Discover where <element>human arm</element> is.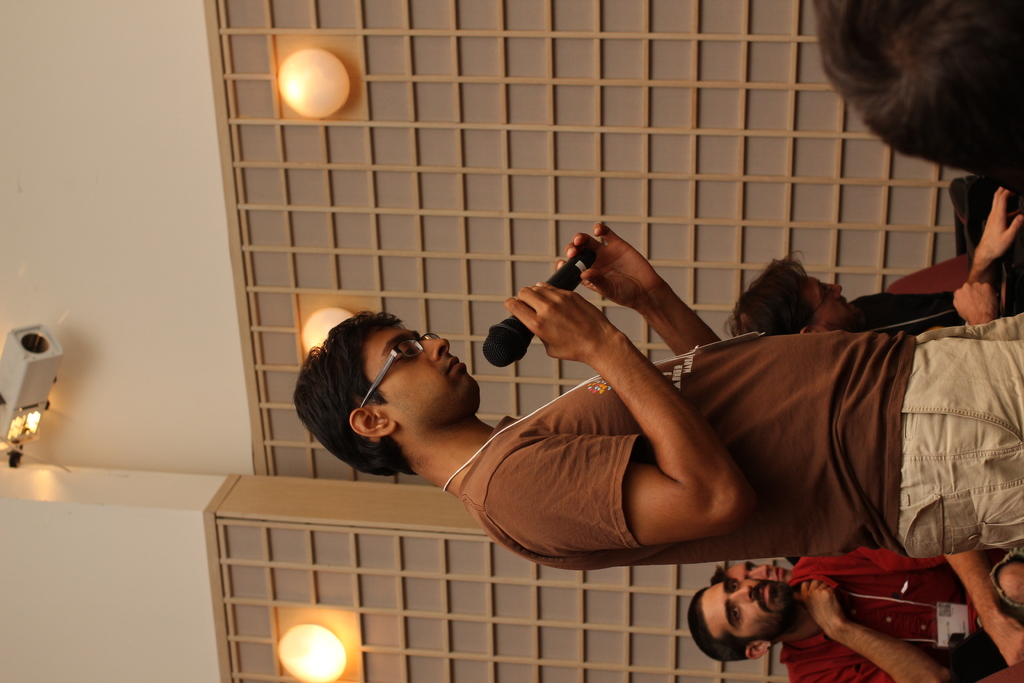
Discovered at BBox(944, 547, 1023, 670).
